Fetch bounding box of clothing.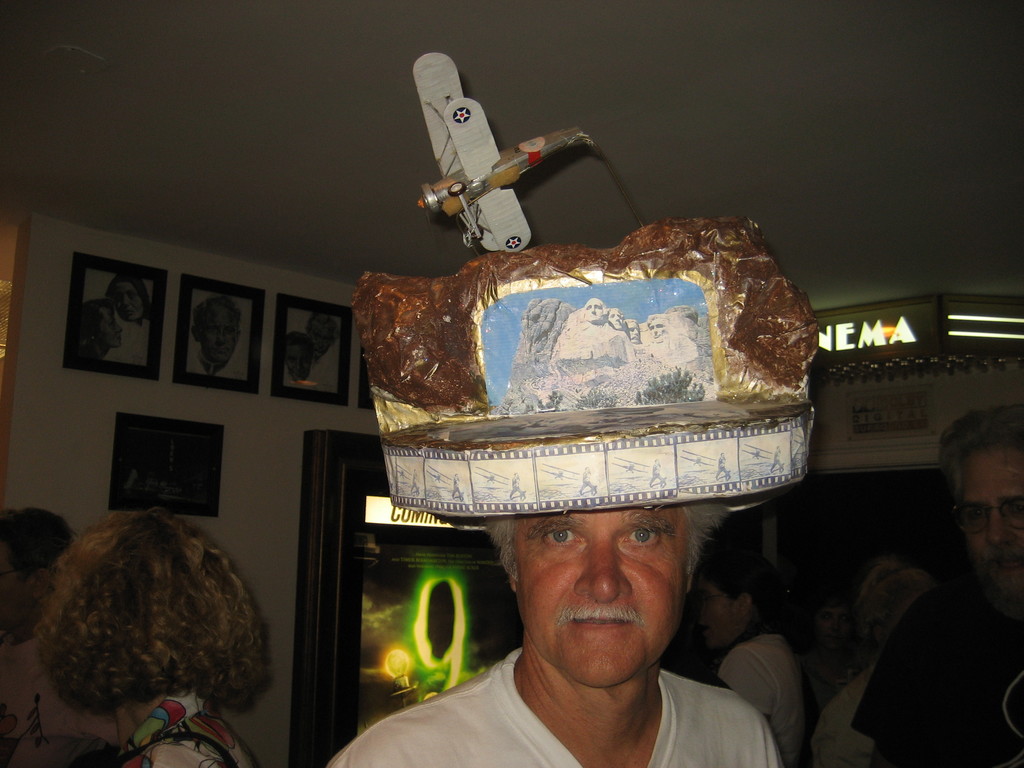
Bbox: crop(115, 320, 154, 362).
